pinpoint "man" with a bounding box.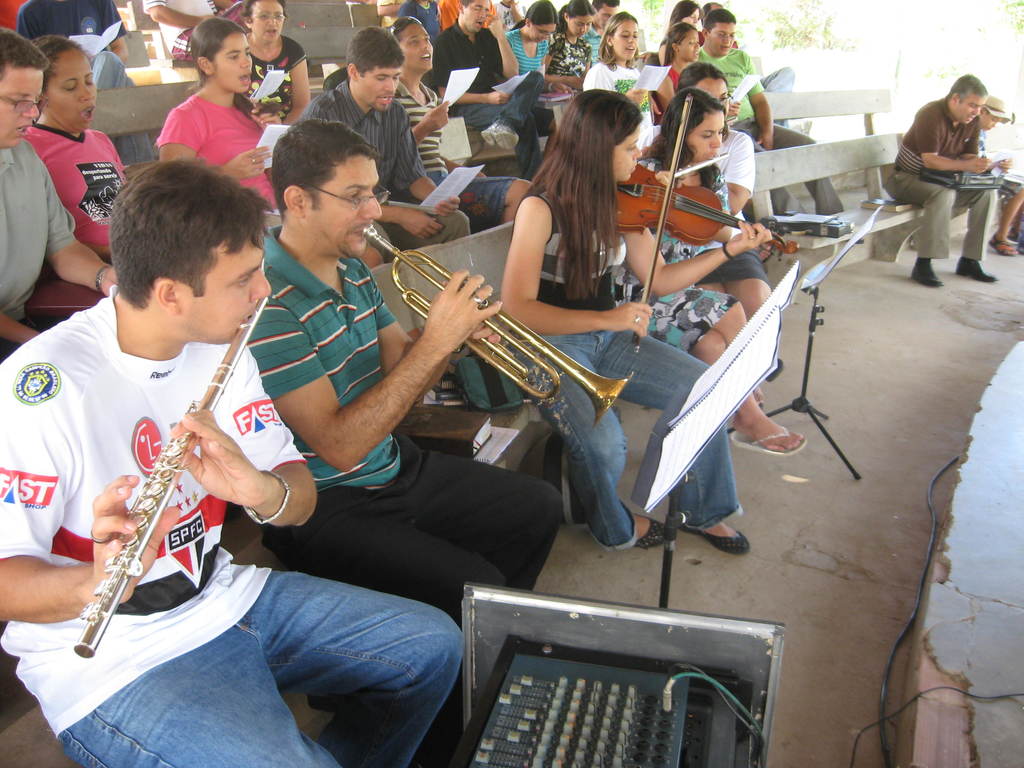
(0,27,115,362).
